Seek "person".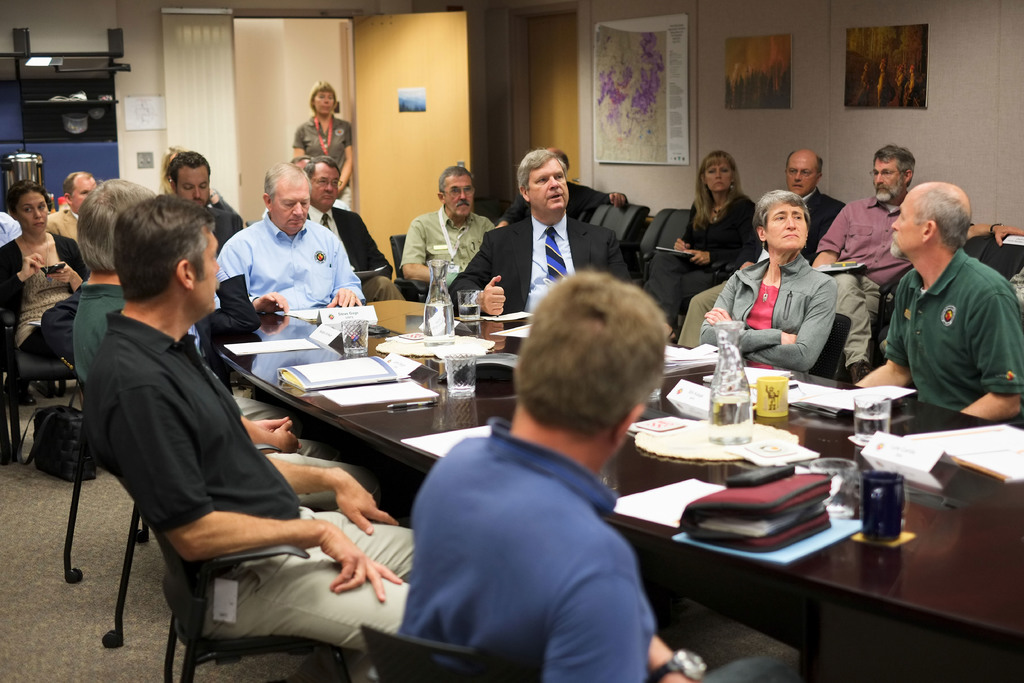
x1=499 y1=147 x2=630 y2=226.
